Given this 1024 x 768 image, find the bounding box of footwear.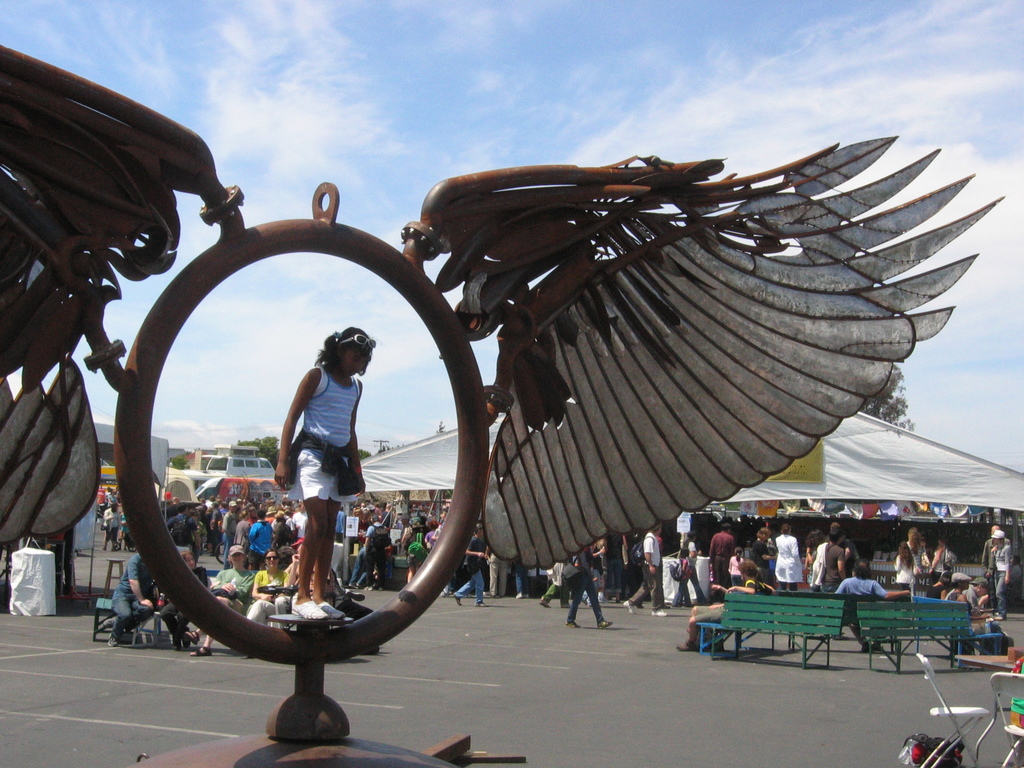
BBox(107, 632, 118, 648).
